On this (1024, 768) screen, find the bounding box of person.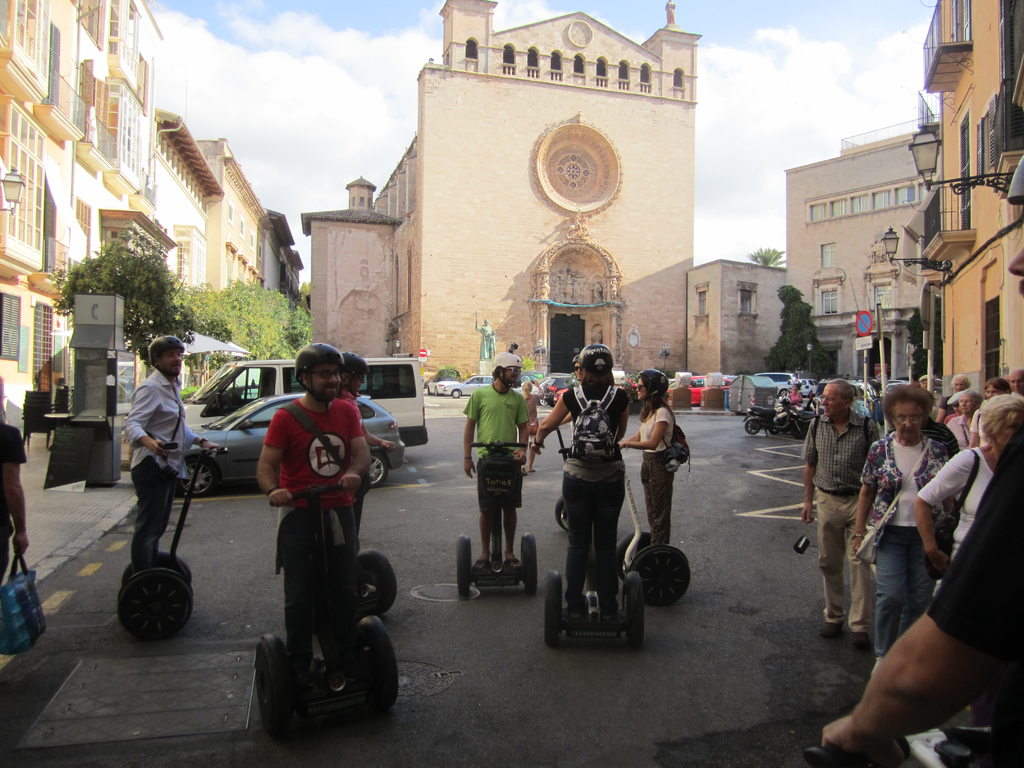
Bounding box: region(785, 384, 806, 408).
